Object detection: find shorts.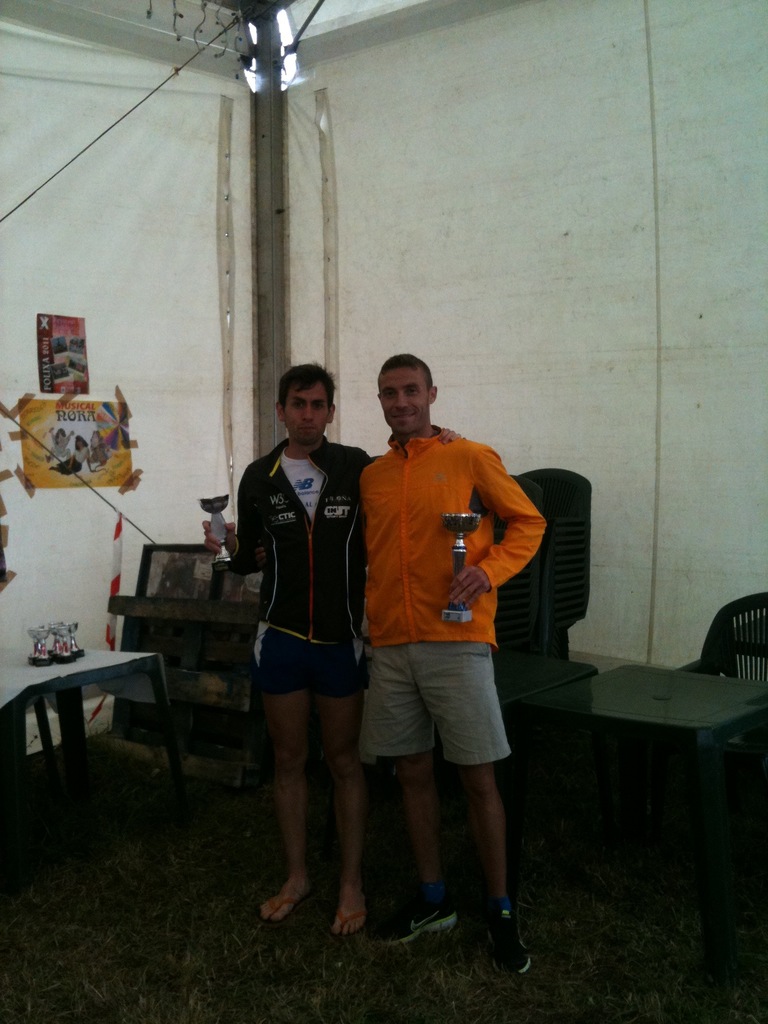
box=[354, 637, 545, 764].
